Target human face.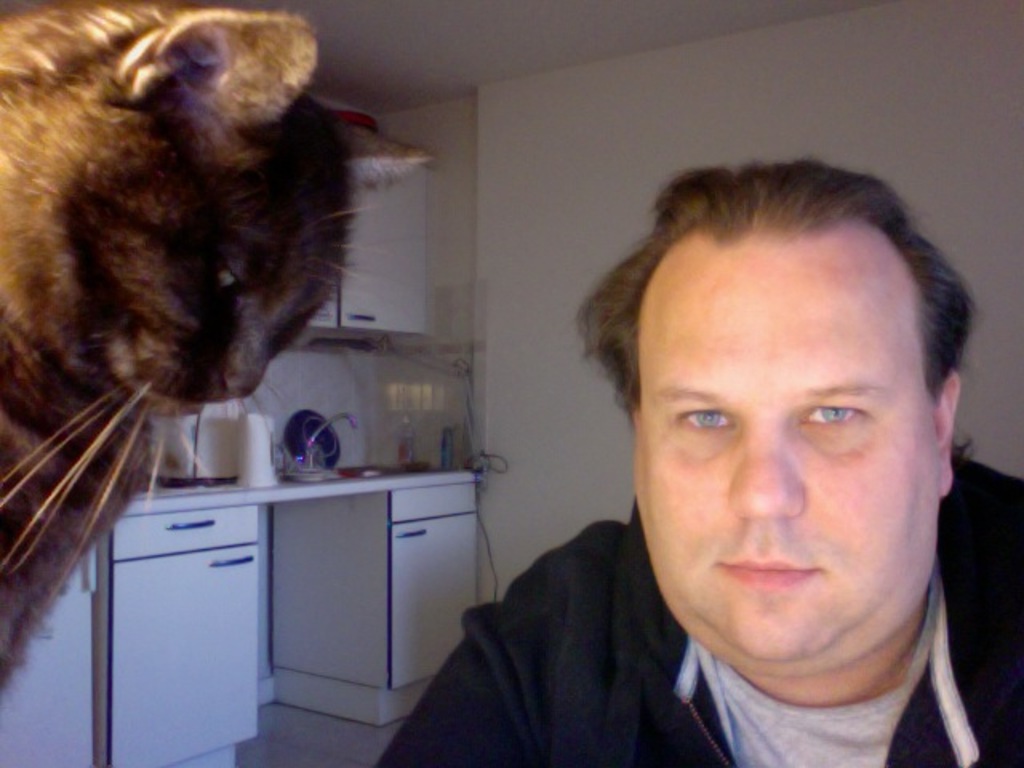
Target region: 642/254/930/677.
